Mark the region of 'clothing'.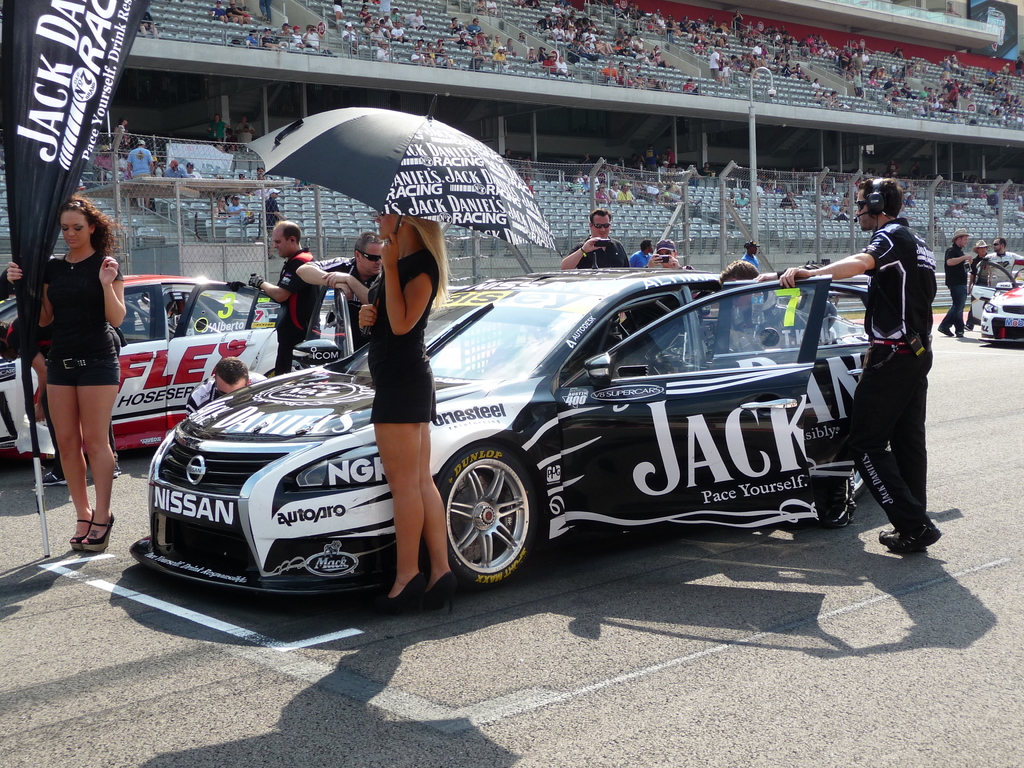
Region: <bbox>561, 220, 637, 276</bbox>.
